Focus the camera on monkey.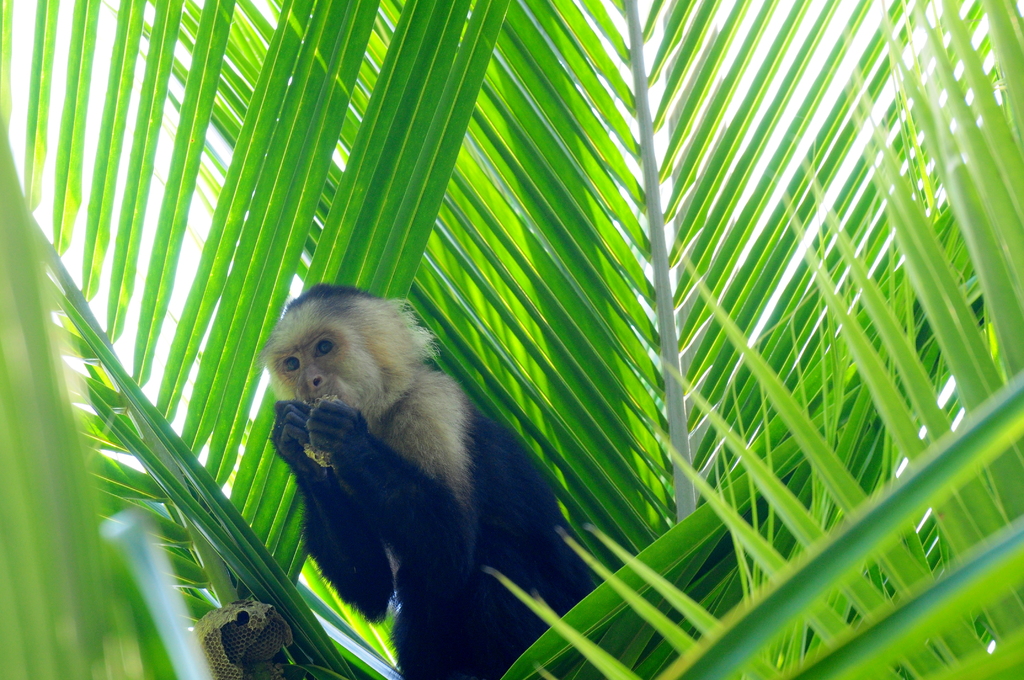
Focus region: x1=230 y1=271 x2=630 y2=672.
